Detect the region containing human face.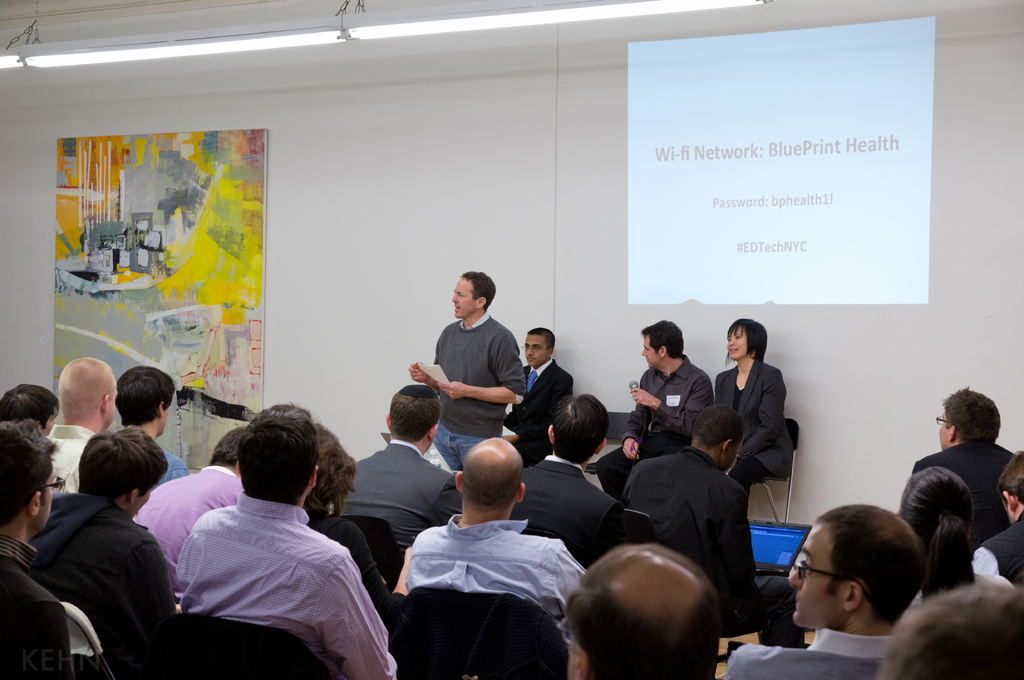
<bbox>451, 278, 479, 316</bbox>.
